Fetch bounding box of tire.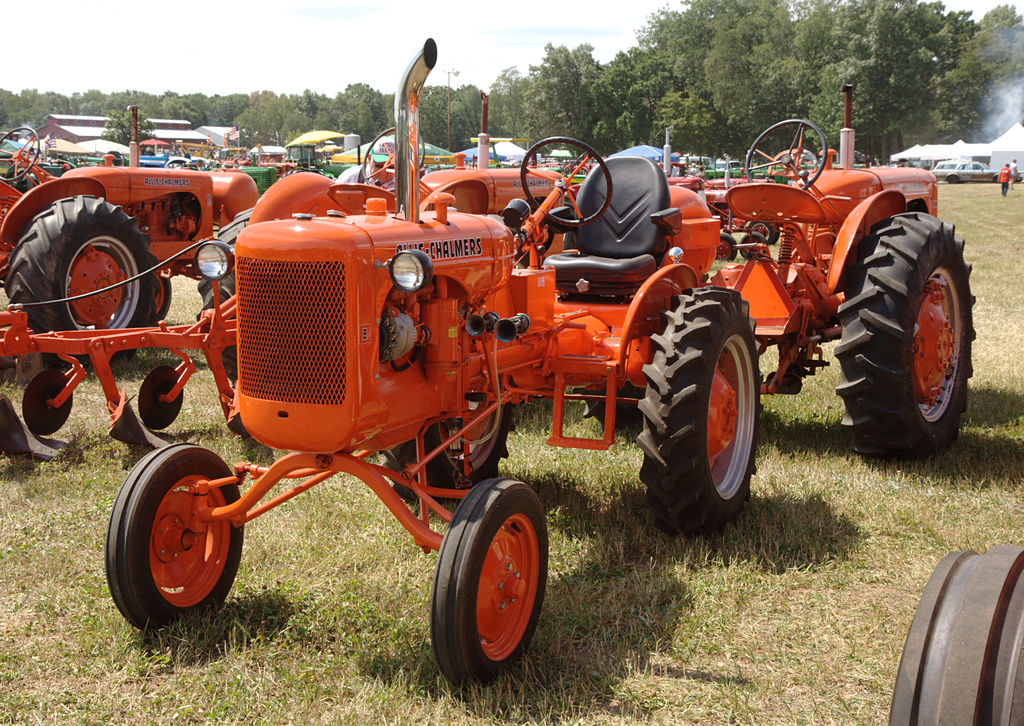
Bbox: BBox(137, 366, 182, 432).
